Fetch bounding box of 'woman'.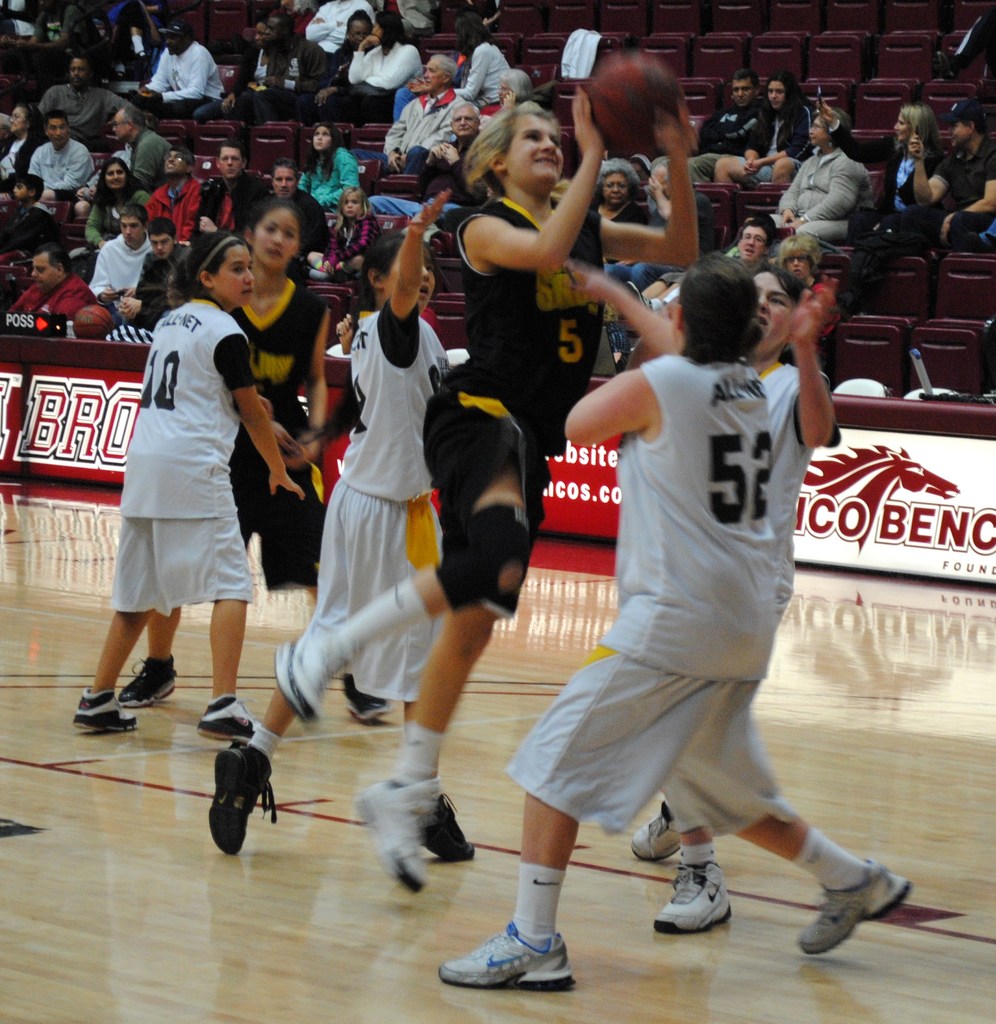
Bbox: box(621, 258, 818, 926).
